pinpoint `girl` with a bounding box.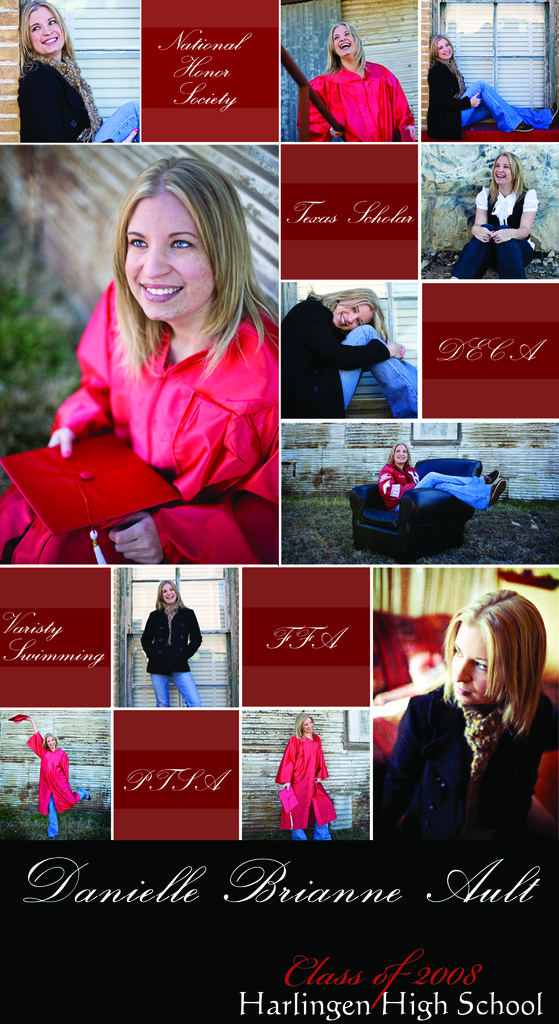
left=5, top=705, right=85, bottom=836.
